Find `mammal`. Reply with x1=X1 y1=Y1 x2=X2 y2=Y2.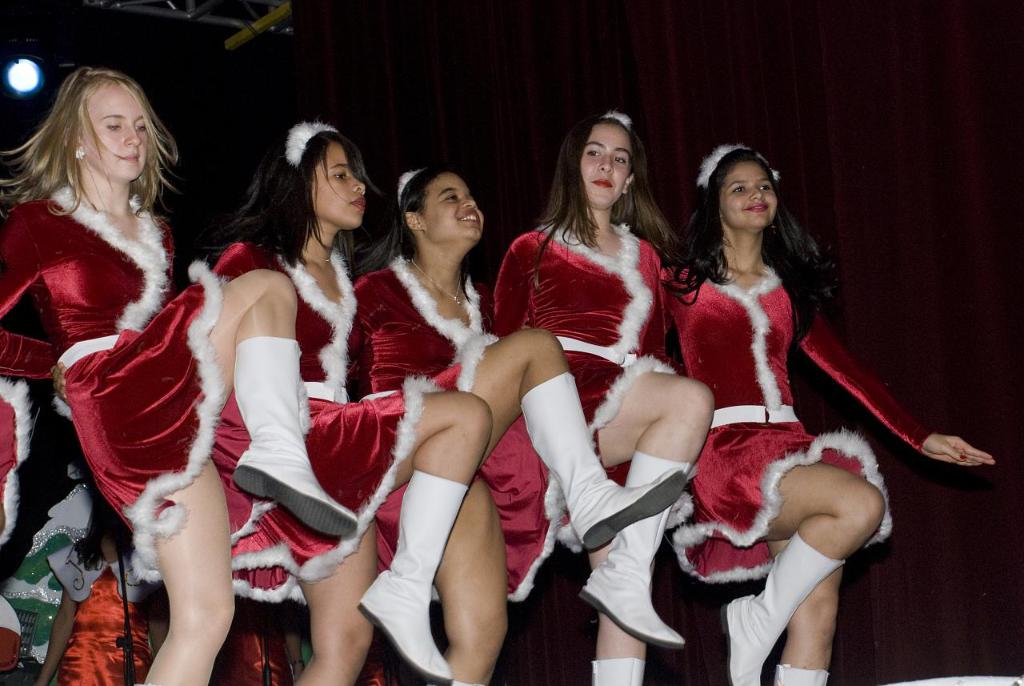
x1=664 y1=134 x2=999 y2=685.
